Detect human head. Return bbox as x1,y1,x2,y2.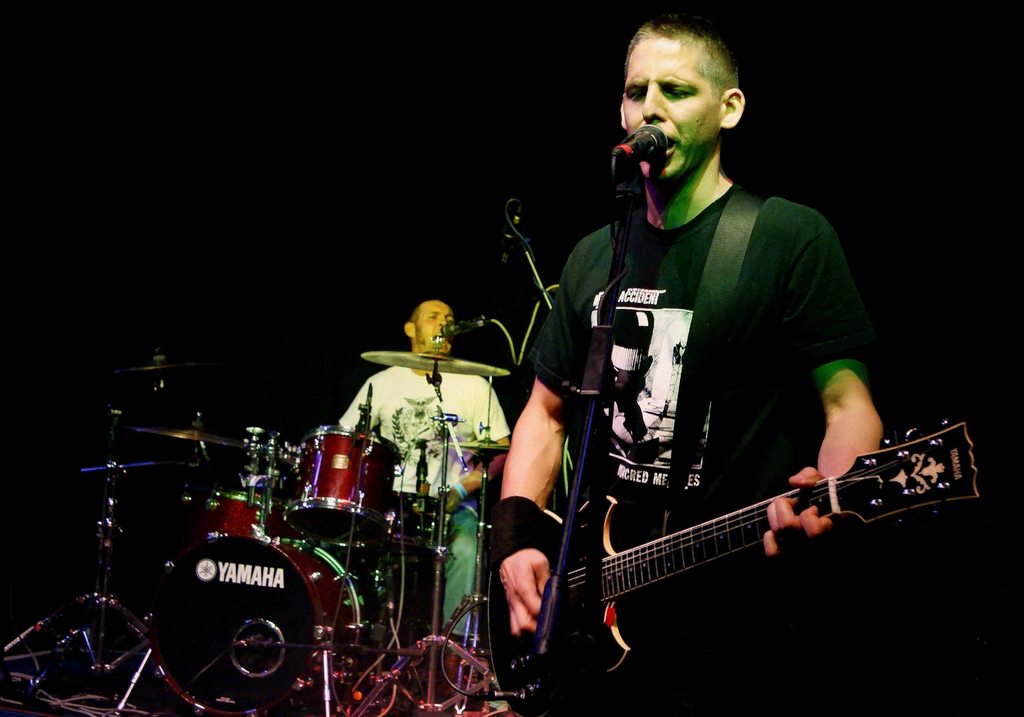
401,298,456,358.
